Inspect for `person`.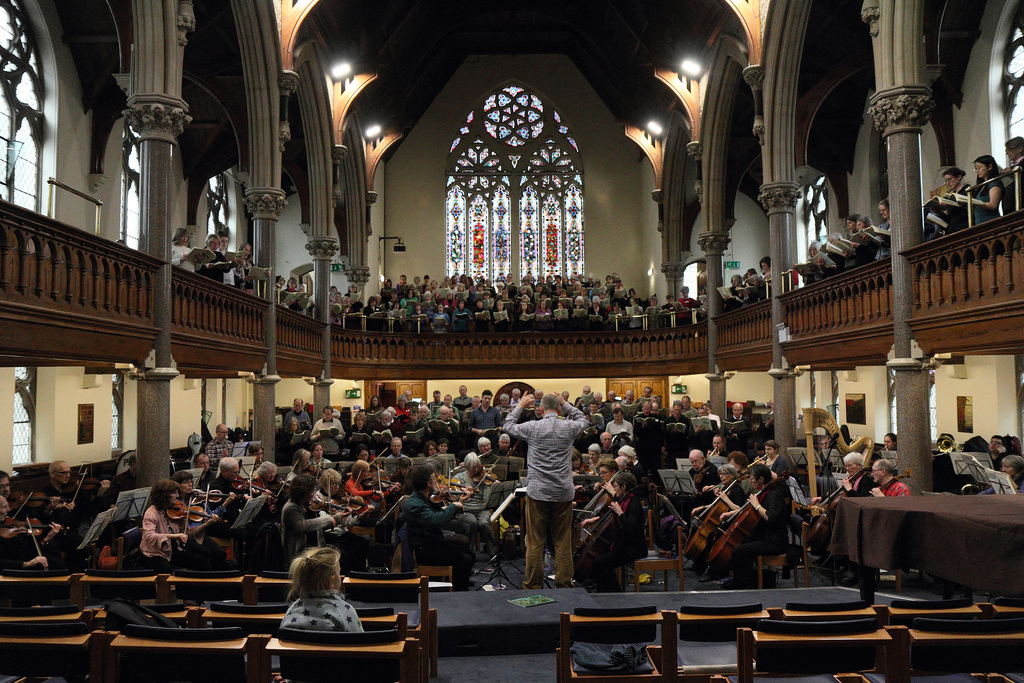
Inspection: box=[137, 475, 222, 569].
